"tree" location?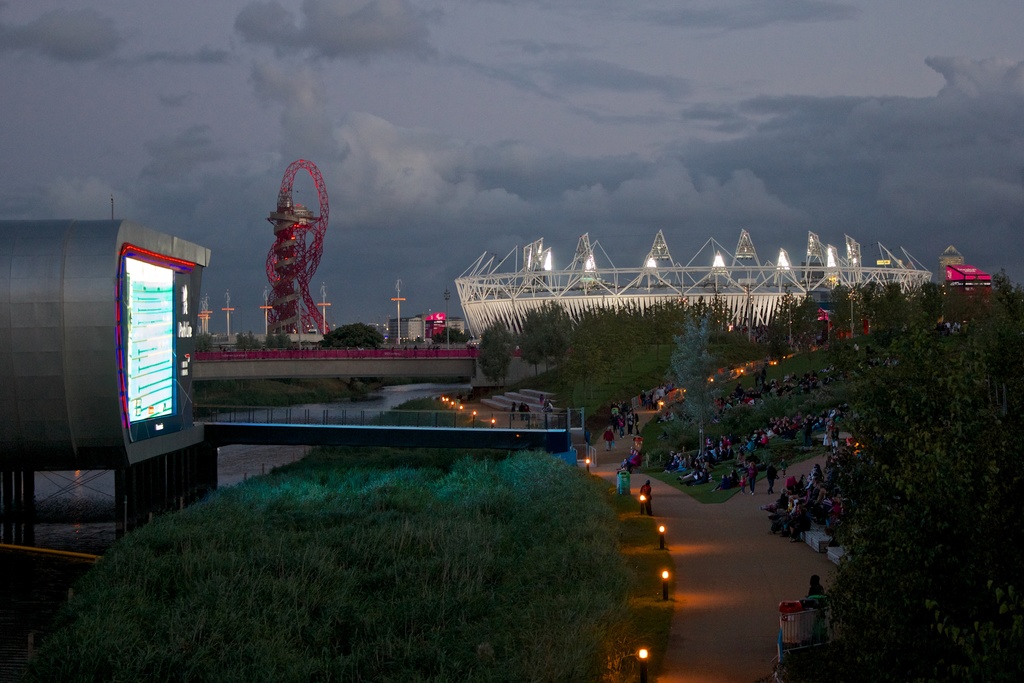
detection(477, 316, 514, 390)
